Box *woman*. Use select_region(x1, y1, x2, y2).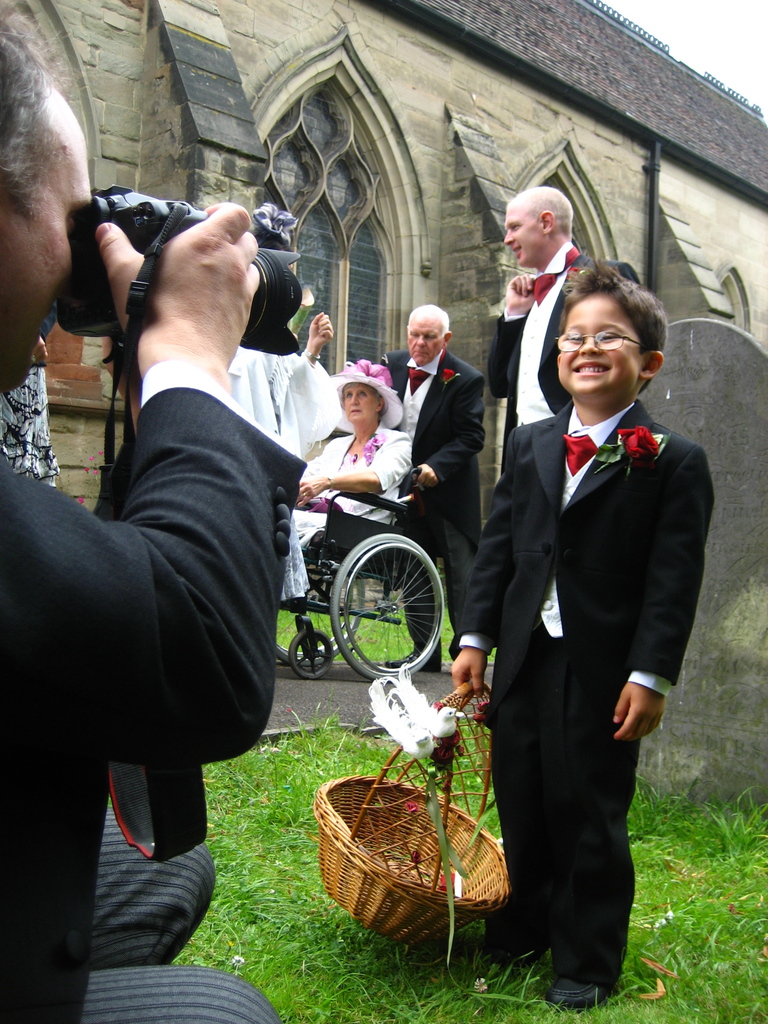
select_region(272, 378, 411, 596).
